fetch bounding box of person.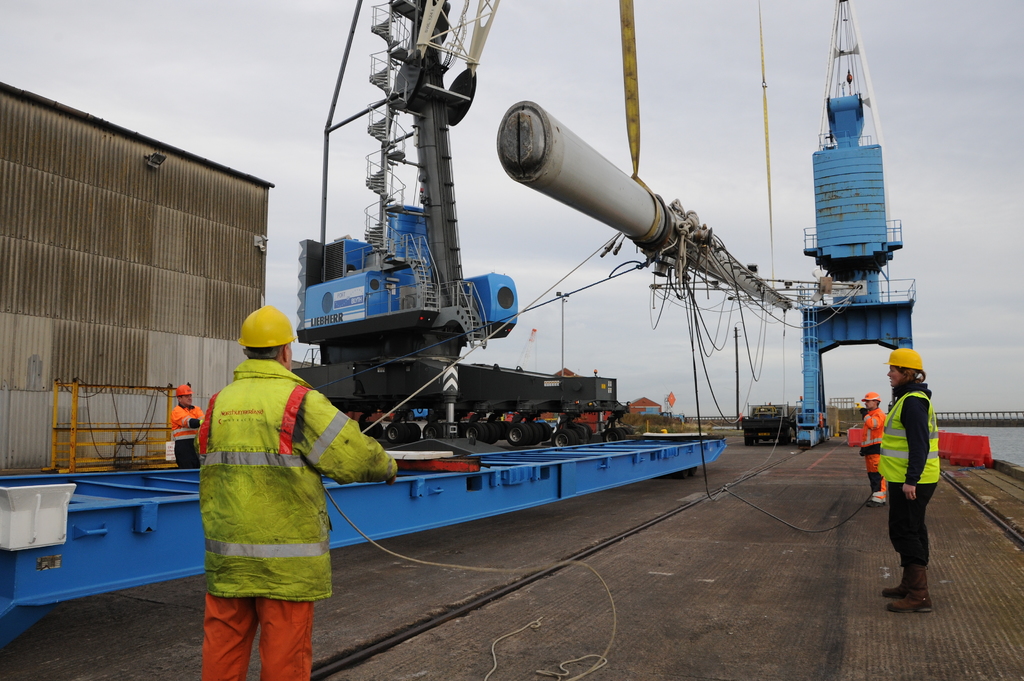
Bbox: BBox(845, 389, 888, 506).
